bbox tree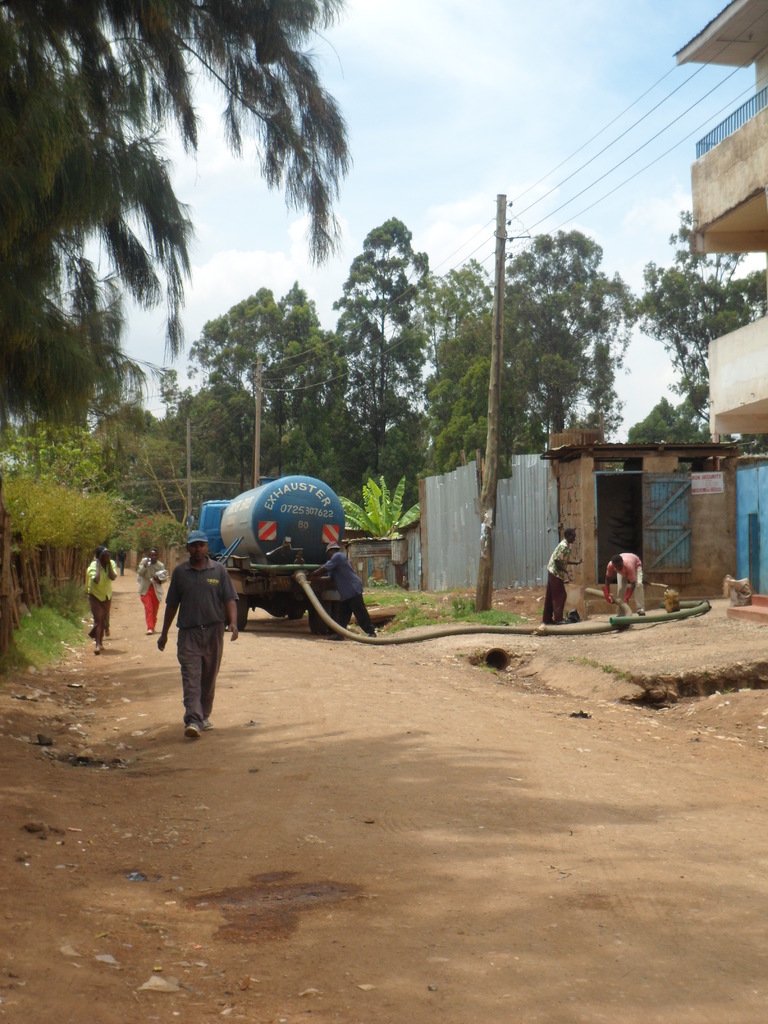
bbox(357, 475, 420, 555)
